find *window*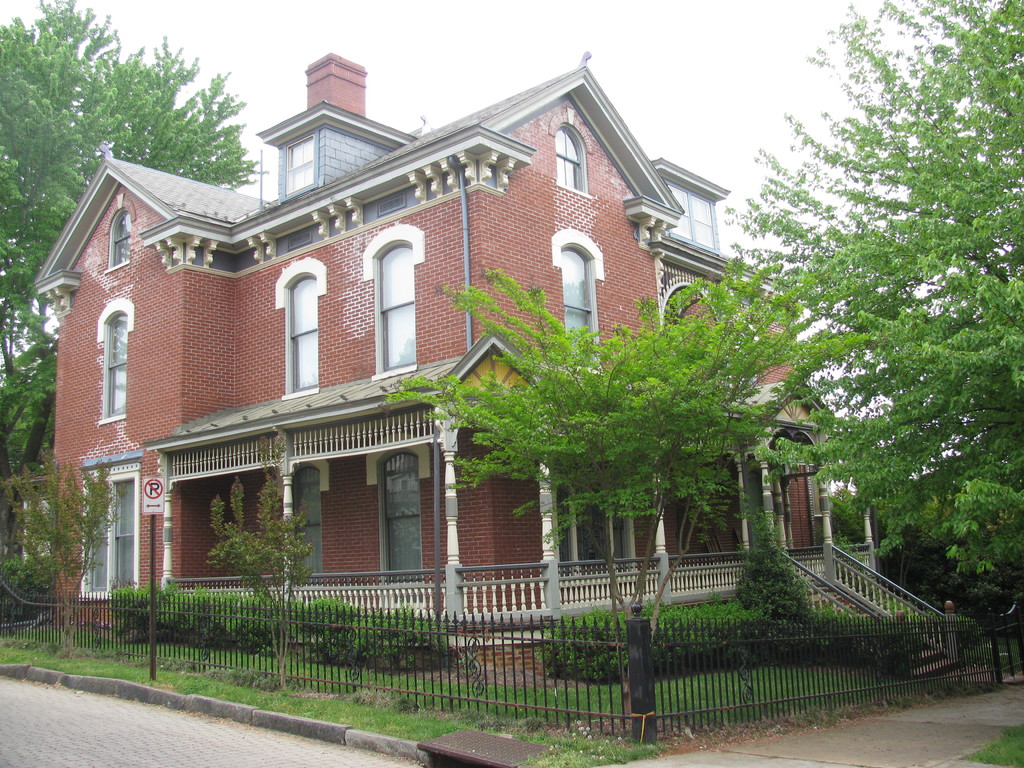
x1=292, y1=466, x2=321, y2=569
